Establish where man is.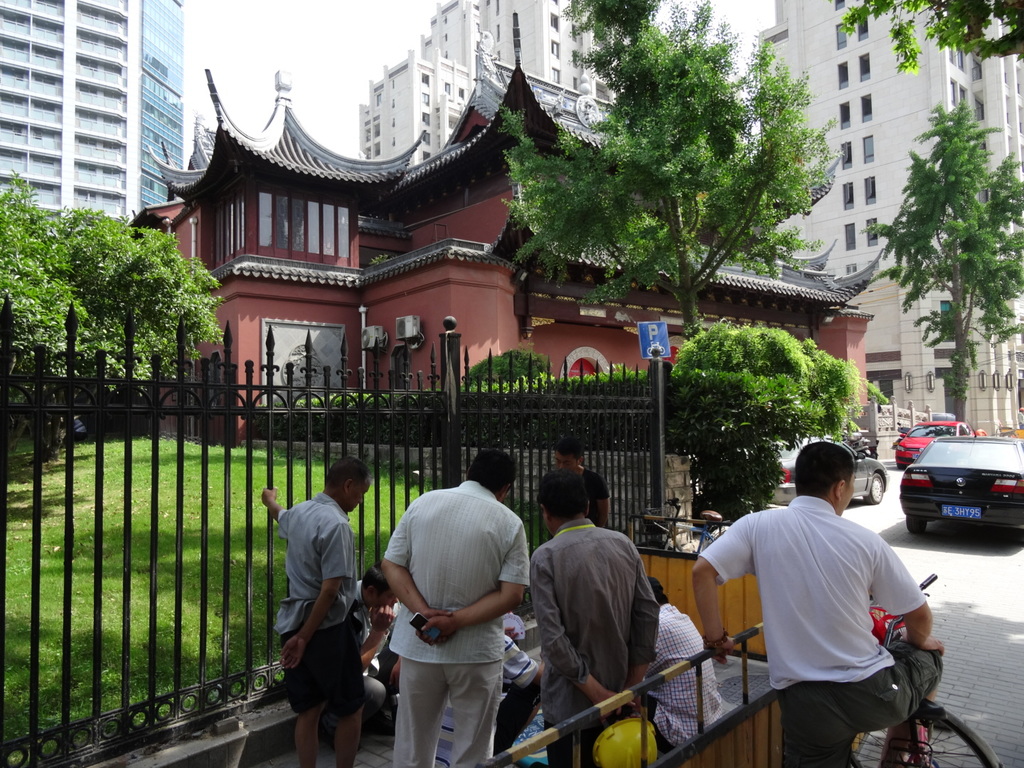
Established at (380,448,537,767).
